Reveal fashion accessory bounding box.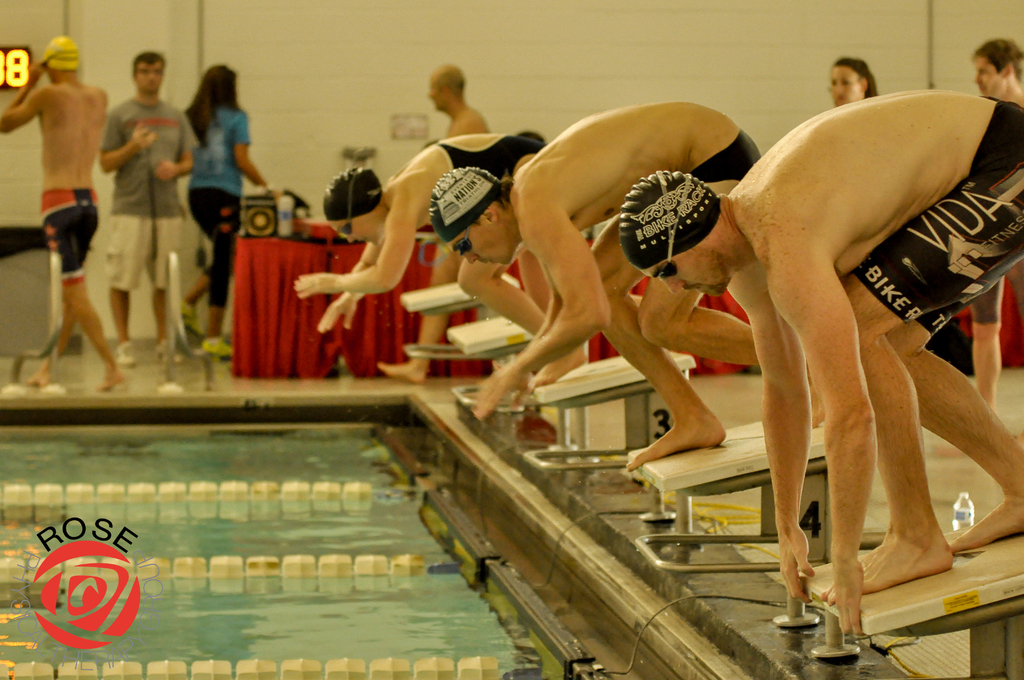
Revealed: 342, 175, 356, 240.
